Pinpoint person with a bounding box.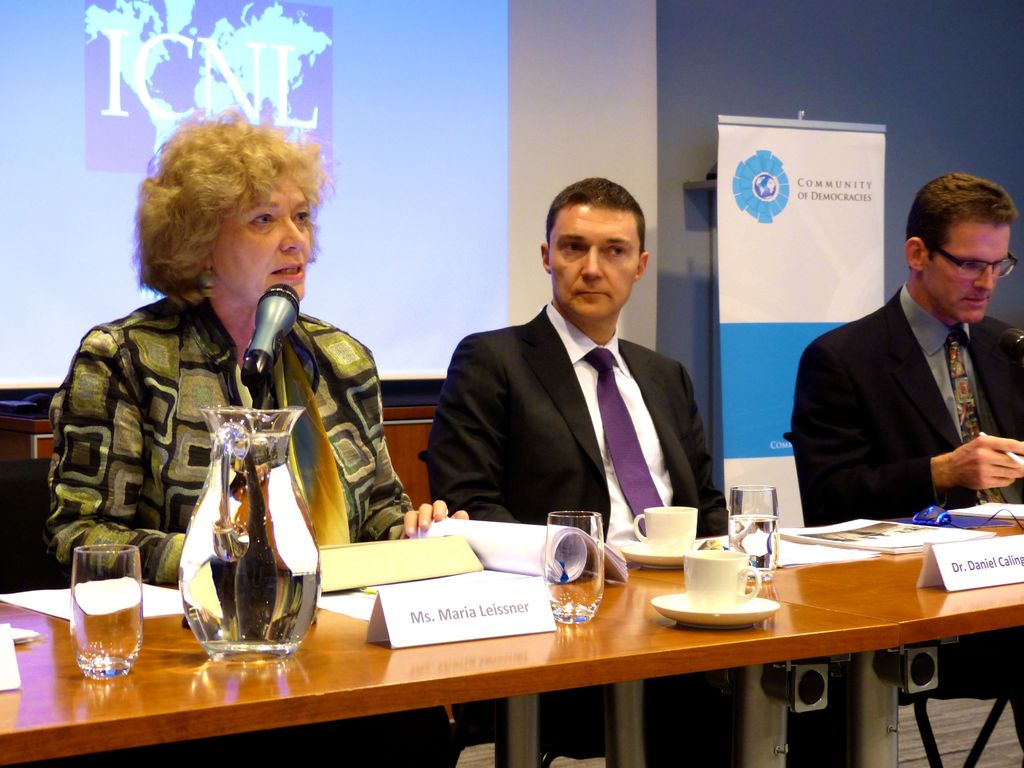
{"x1": 801, "y1": 164, "x2": 1019, "y2": 562}.
